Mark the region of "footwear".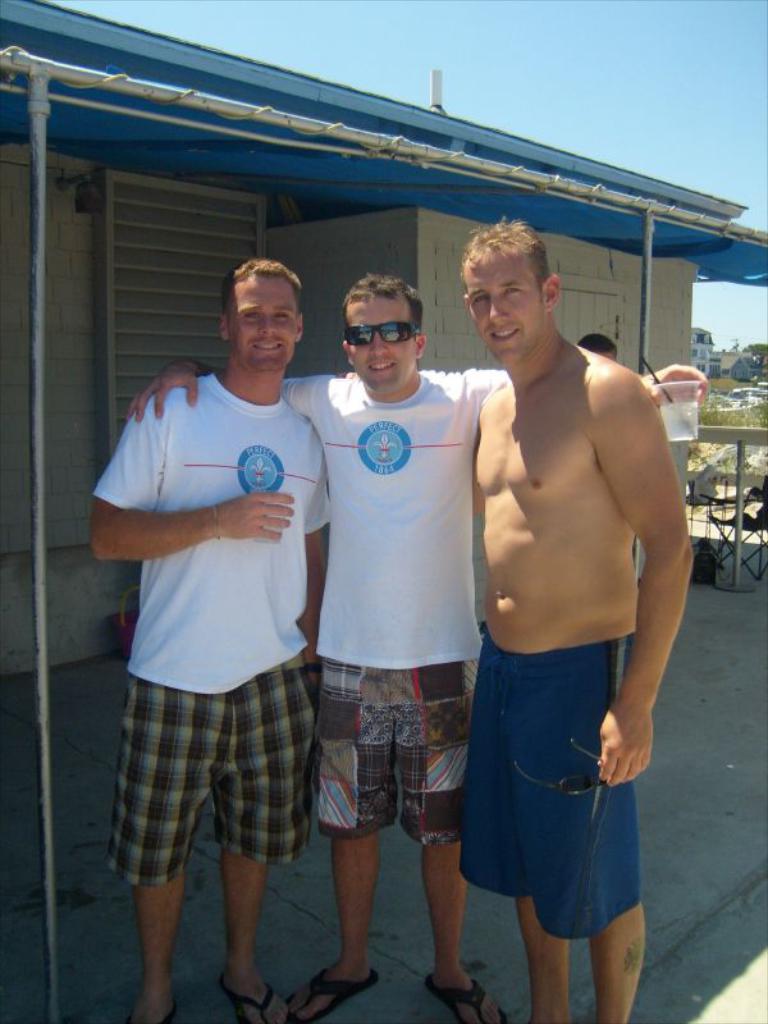
Region: {"x1": 285, "y1": 956, "x2": 376, "y2": 1023}.
